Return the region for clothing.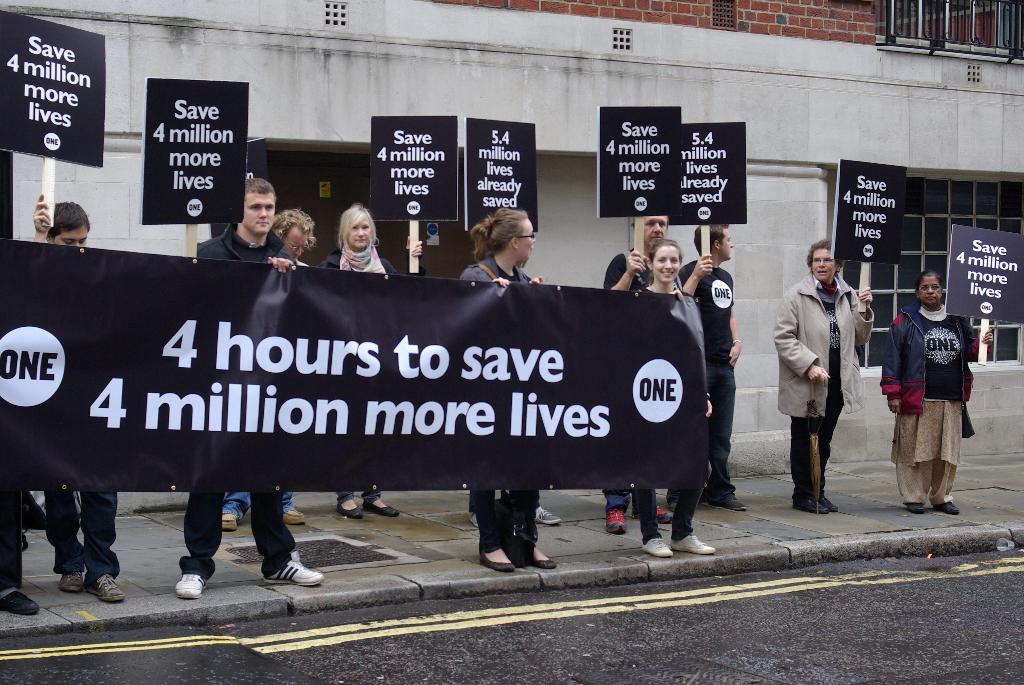
rect(636, 272, 694, 544).
